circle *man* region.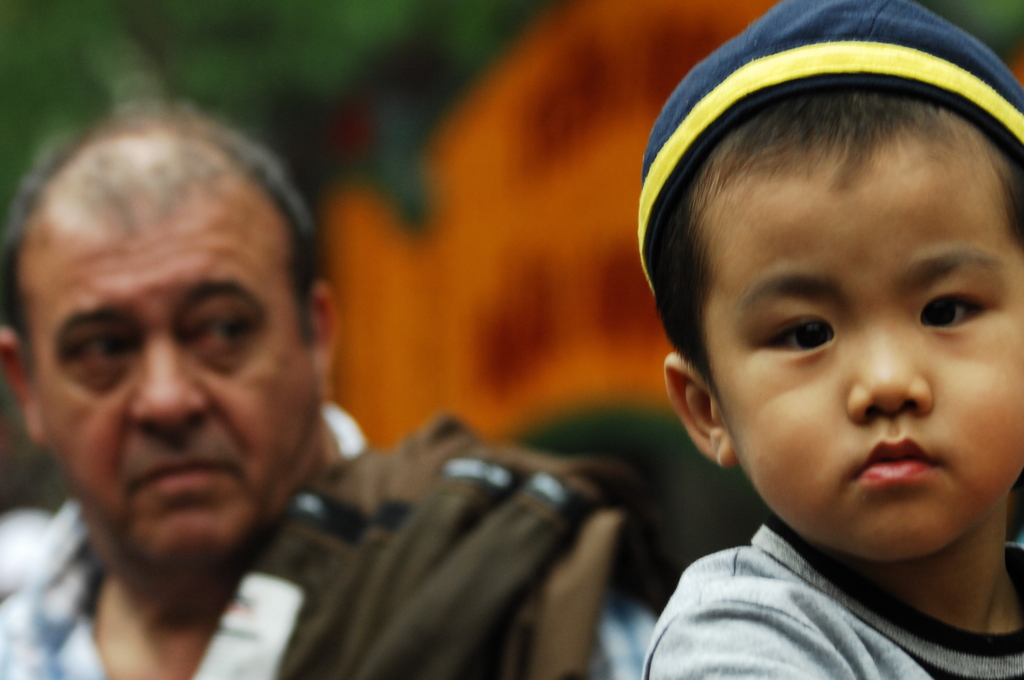
Region: [0, 90, 657, 679].
